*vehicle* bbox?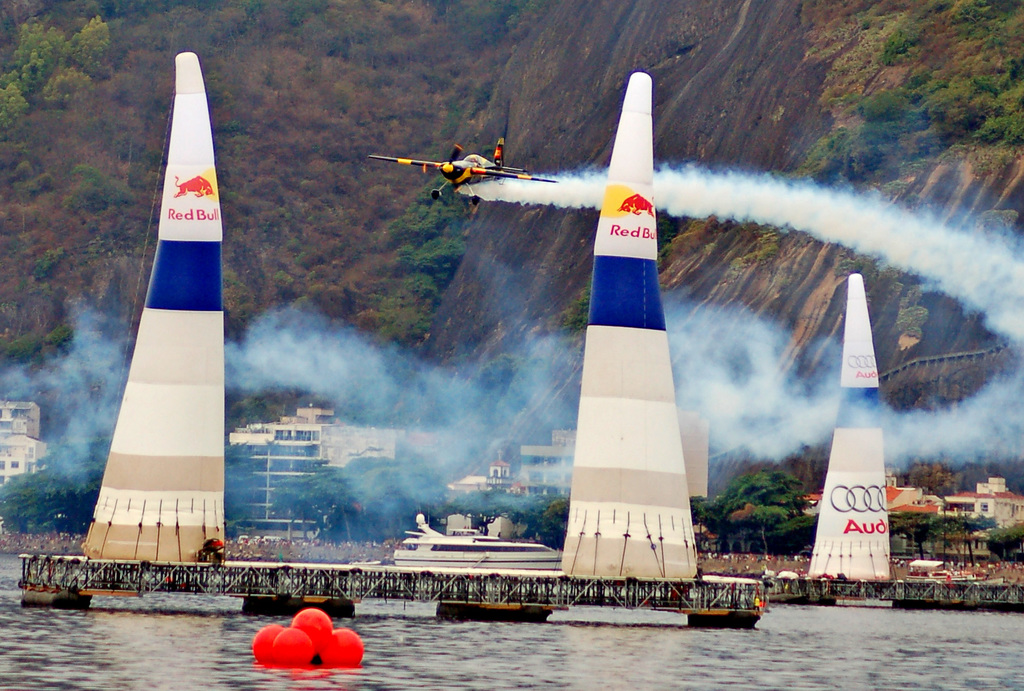
[x1=13, y1=558, x2=774, y2=626]
